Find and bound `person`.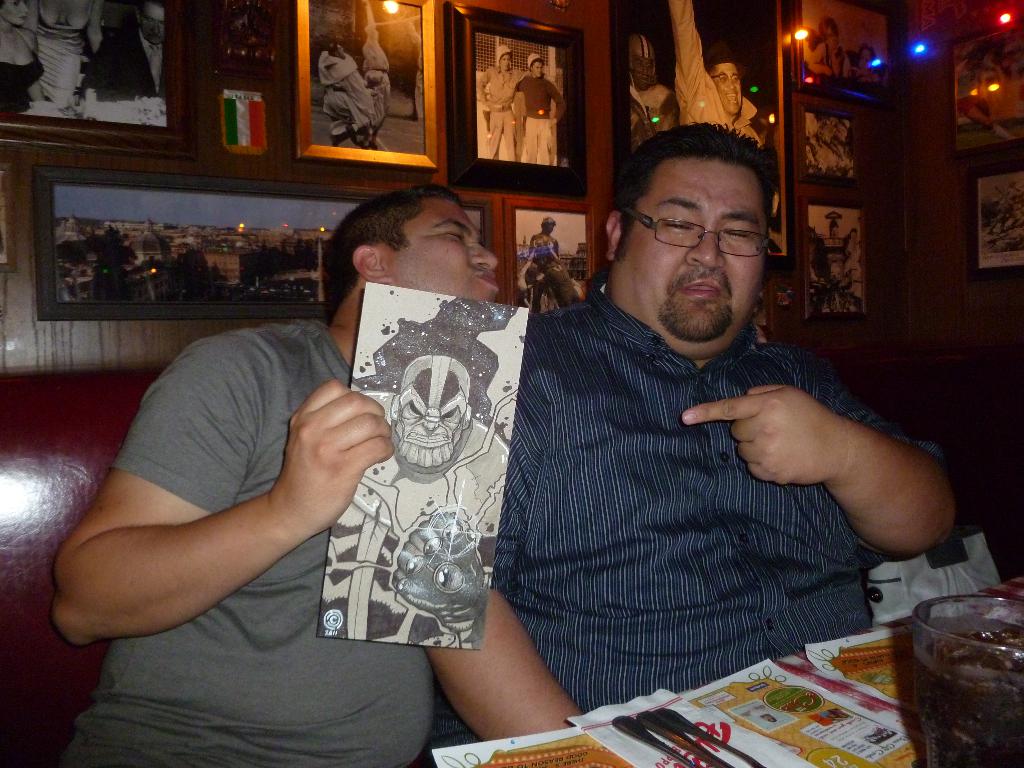
Bound: region(81, 0, 166, 102).
